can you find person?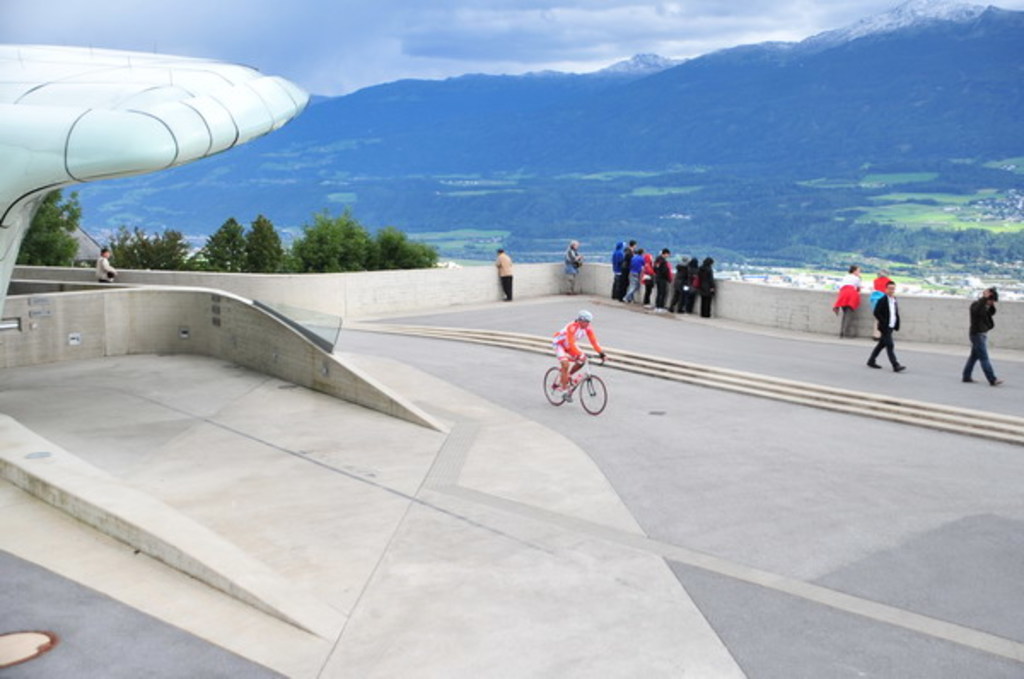
Yes, bounding box: {"left": 867, "top": 261, "right": 893, "bottom": 343}.
